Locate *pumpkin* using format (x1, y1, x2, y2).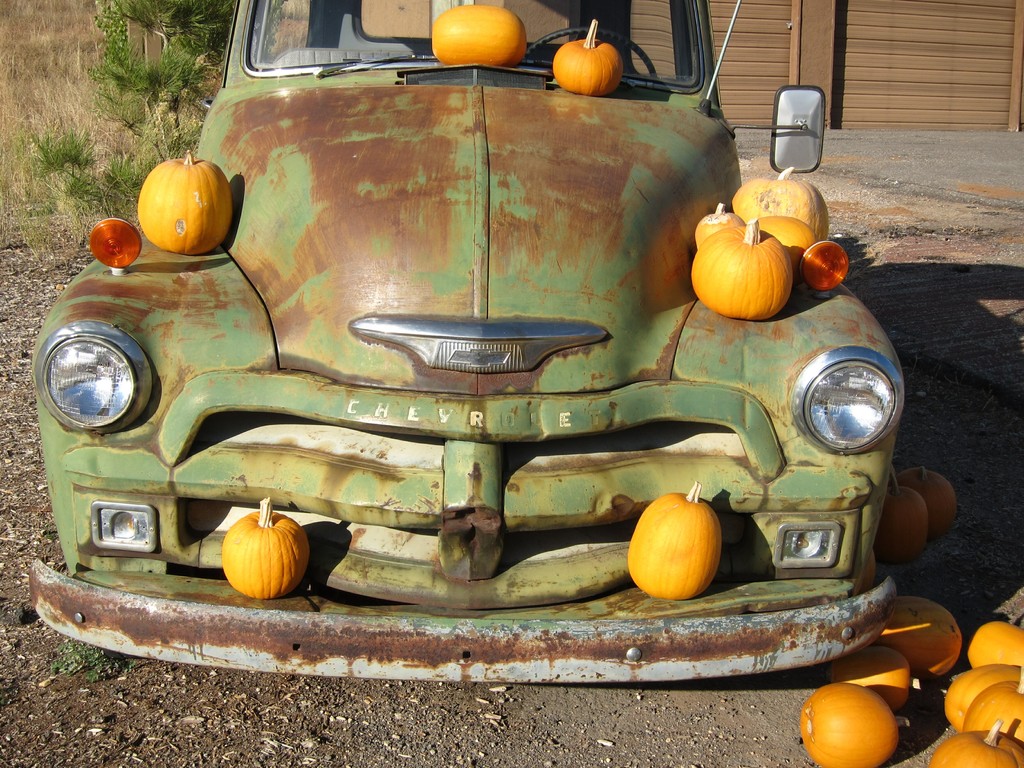
(221, 497, 307, 601).
